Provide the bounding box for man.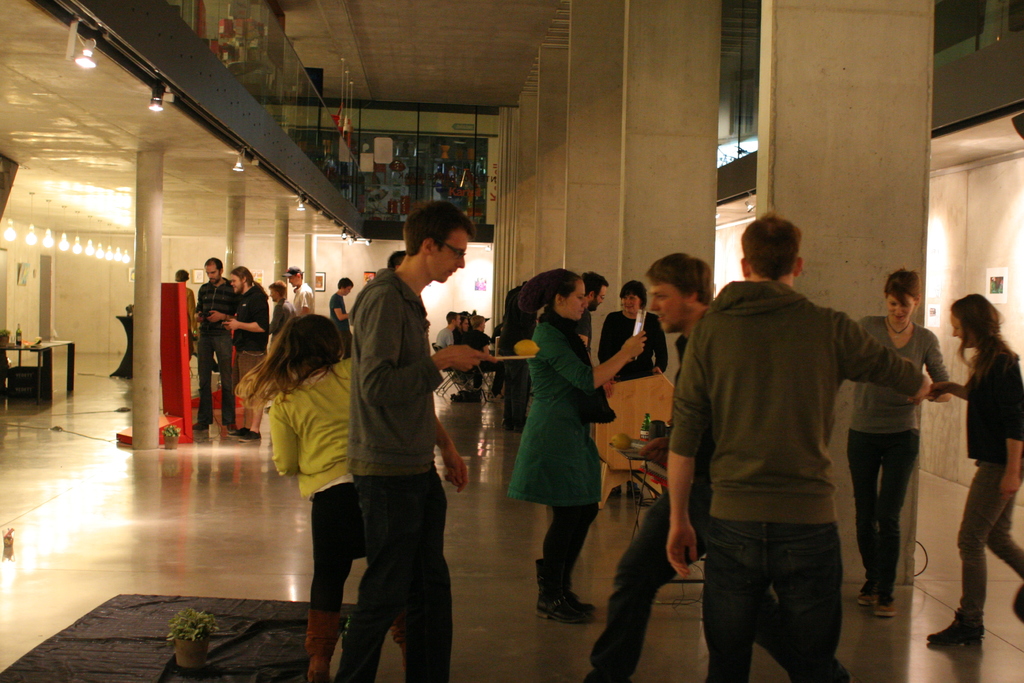
(left=465, top=312, right=505, bottom=399).
